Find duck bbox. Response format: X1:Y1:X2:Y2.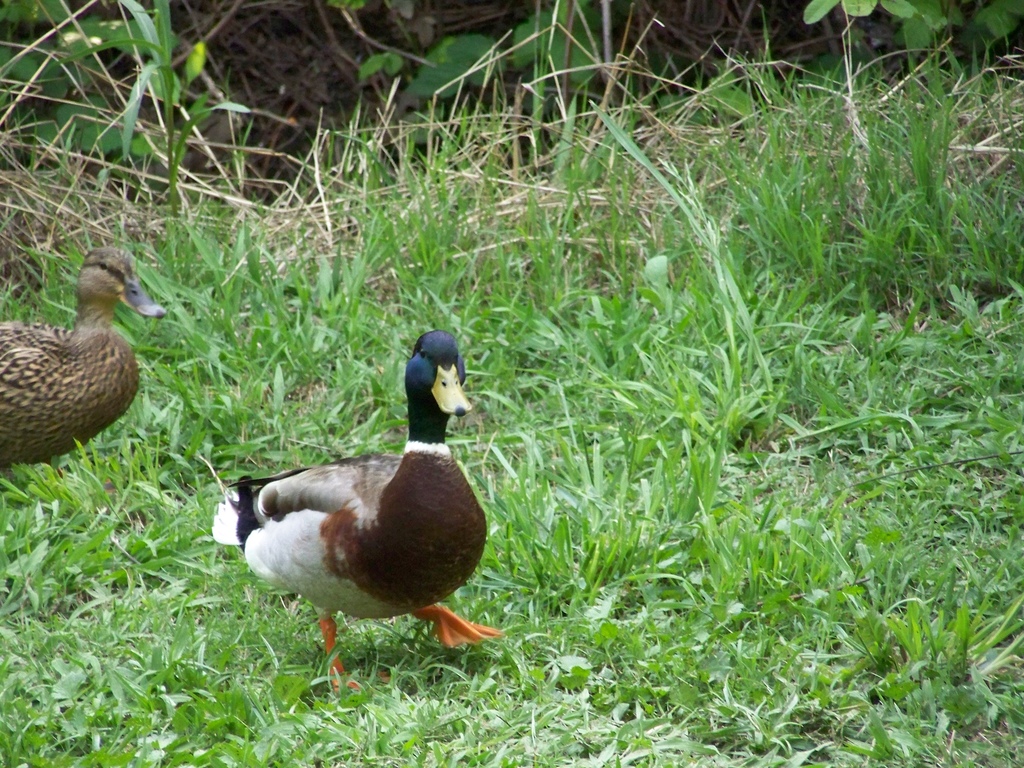
0:252:168:476.
